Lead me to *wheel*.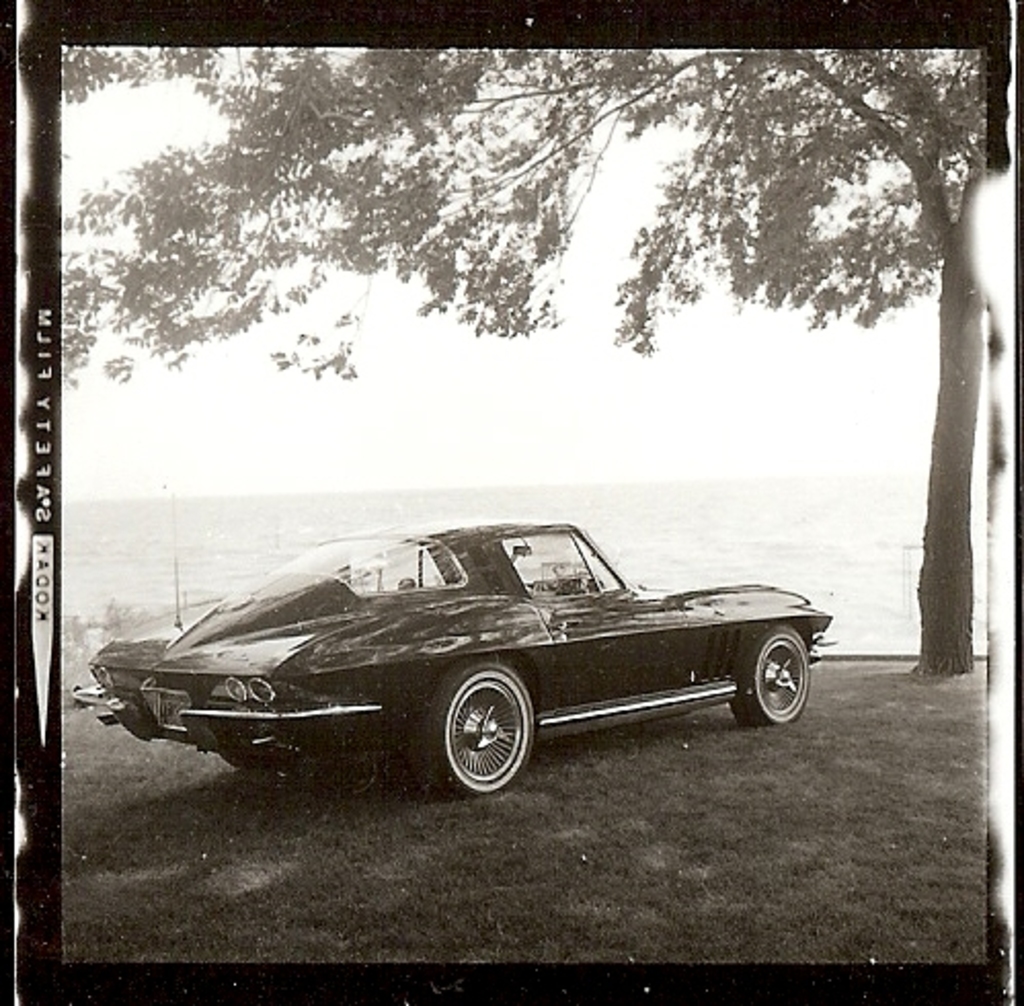
Lead to box=[425, 645, 534, 801].
